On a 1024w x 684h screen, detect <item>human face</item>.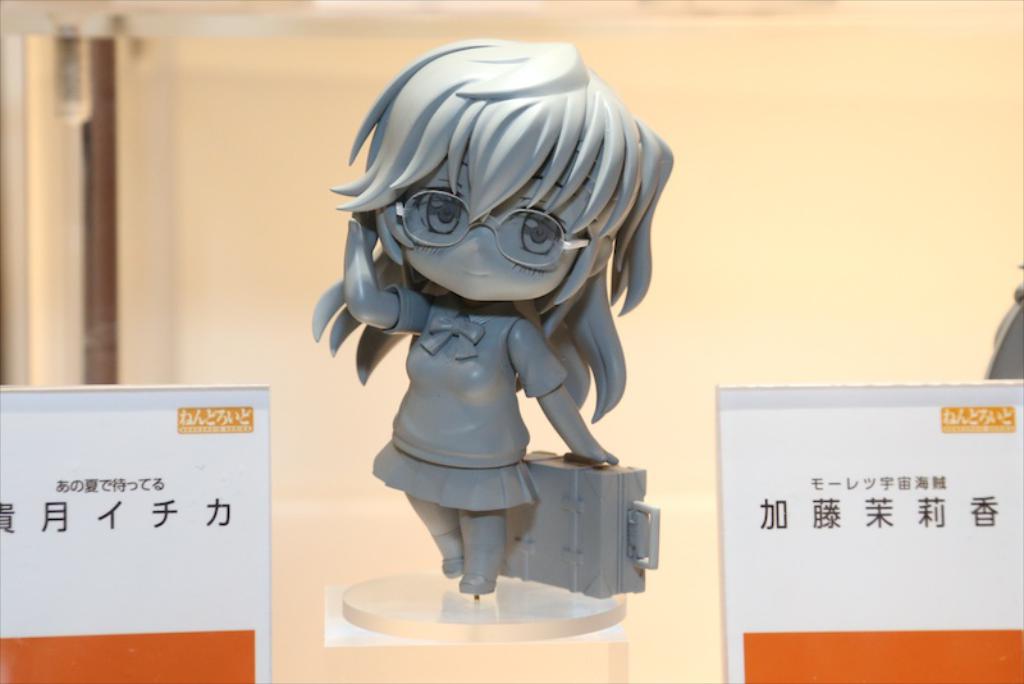
bbox(397, 151, 576, 306).
